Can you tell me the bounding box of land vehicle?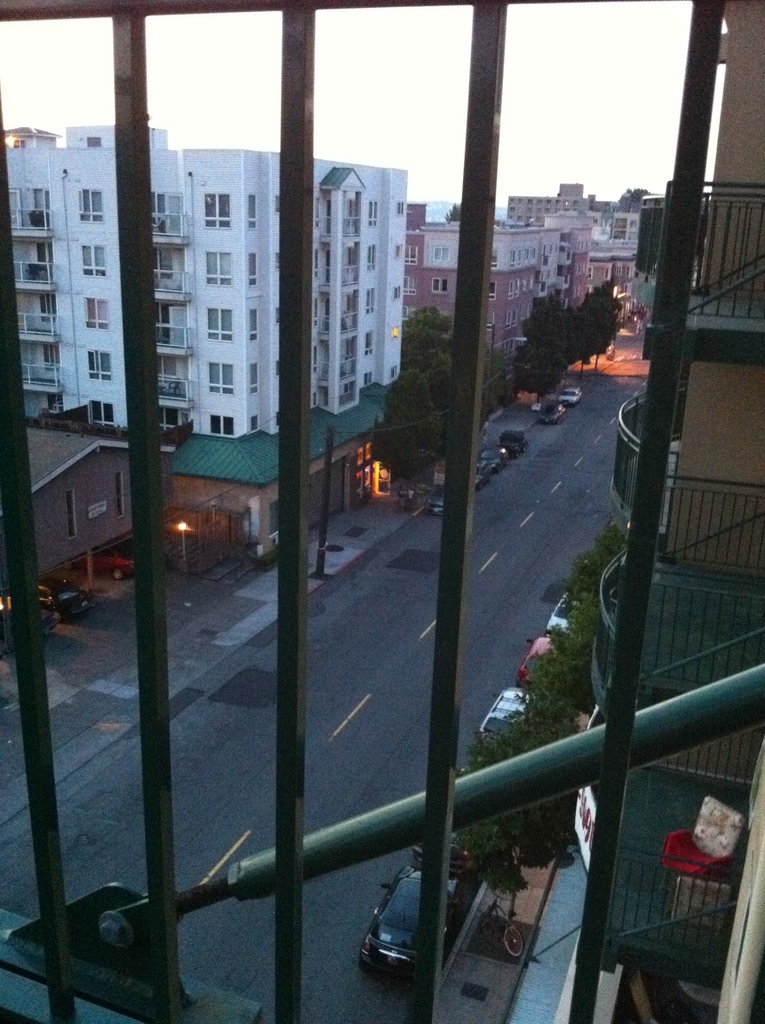
region(478, 686, 531, 740).
